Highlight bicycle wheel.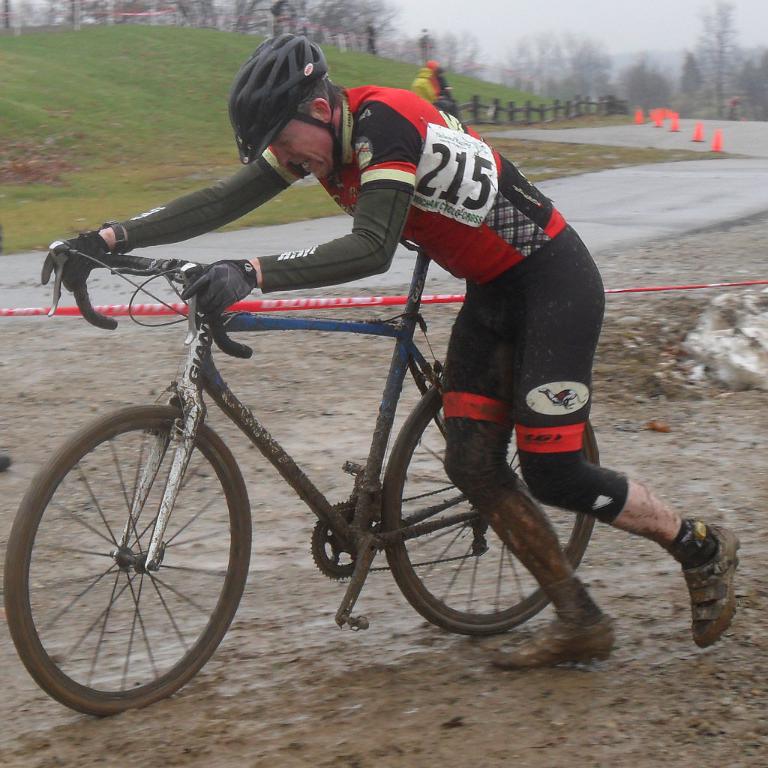
Highlighted region: pyautogui.locateOnScreen(19, 395, 256, 721).
